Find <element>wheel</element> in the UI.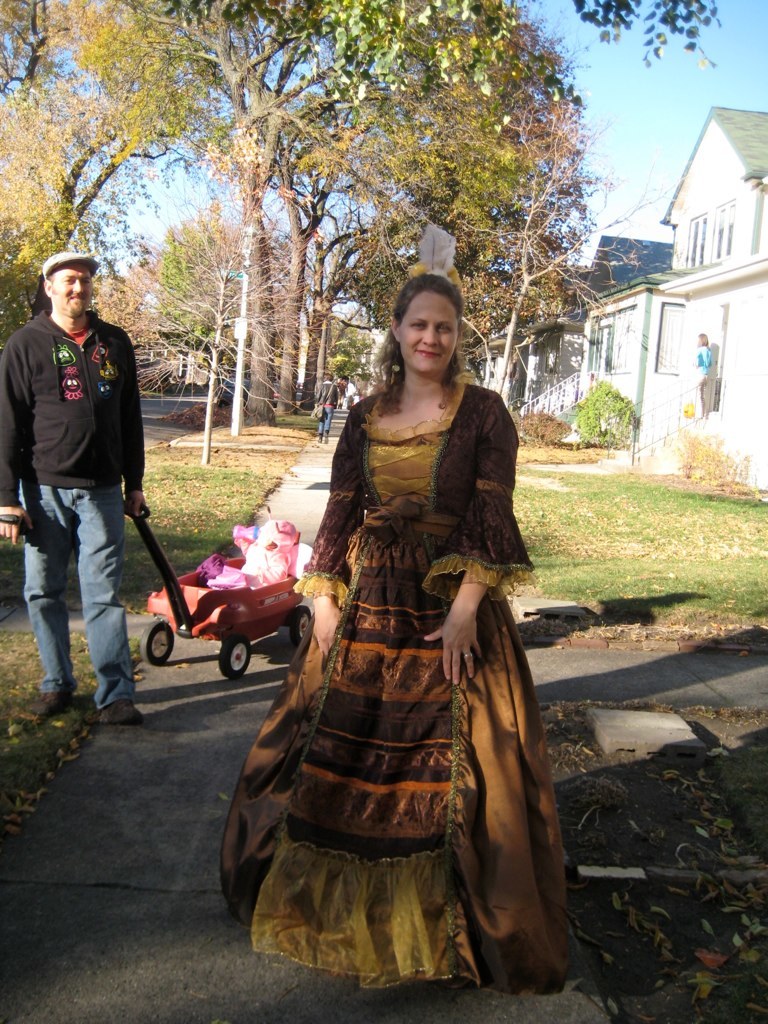
UI element at (x1=277, y1=604, x2=316, y2=655).
